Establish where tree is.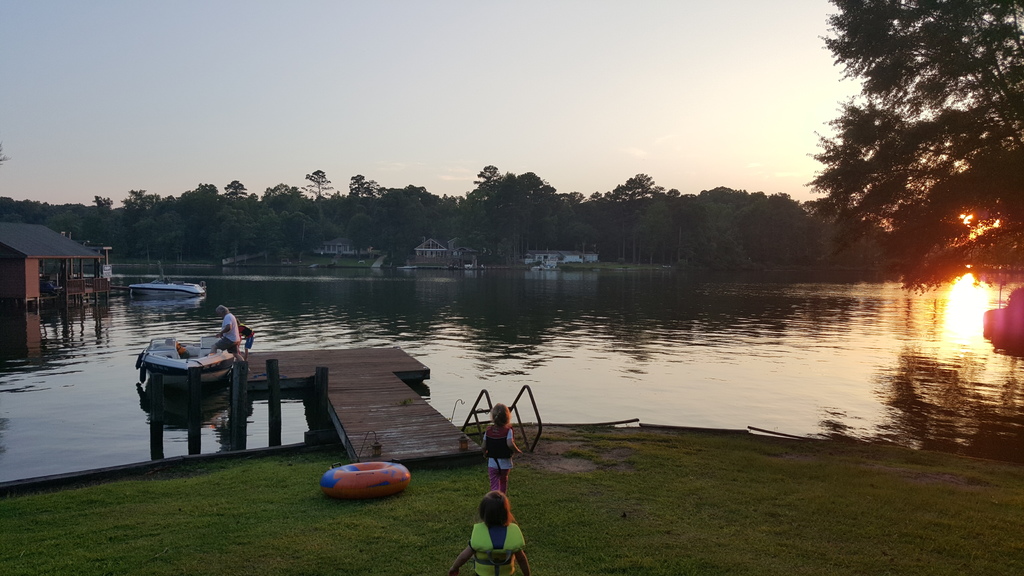
Established at {"x1": 0, "y1": 156, "x2": 797, "y2": 282}.
